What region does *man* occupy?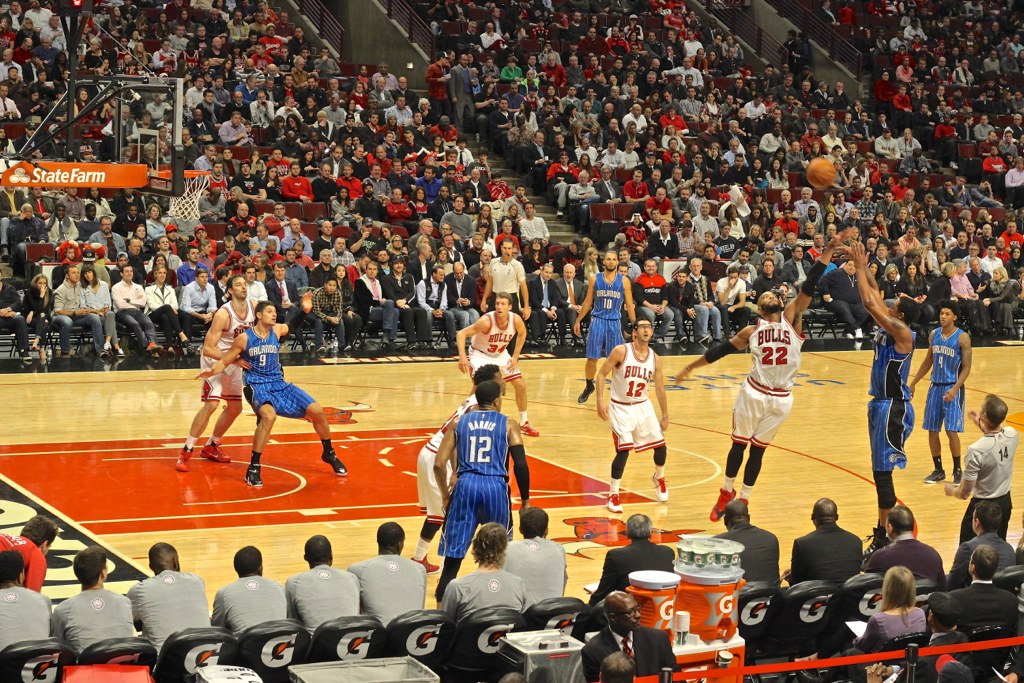
box=[960, 174, 977, 208].
